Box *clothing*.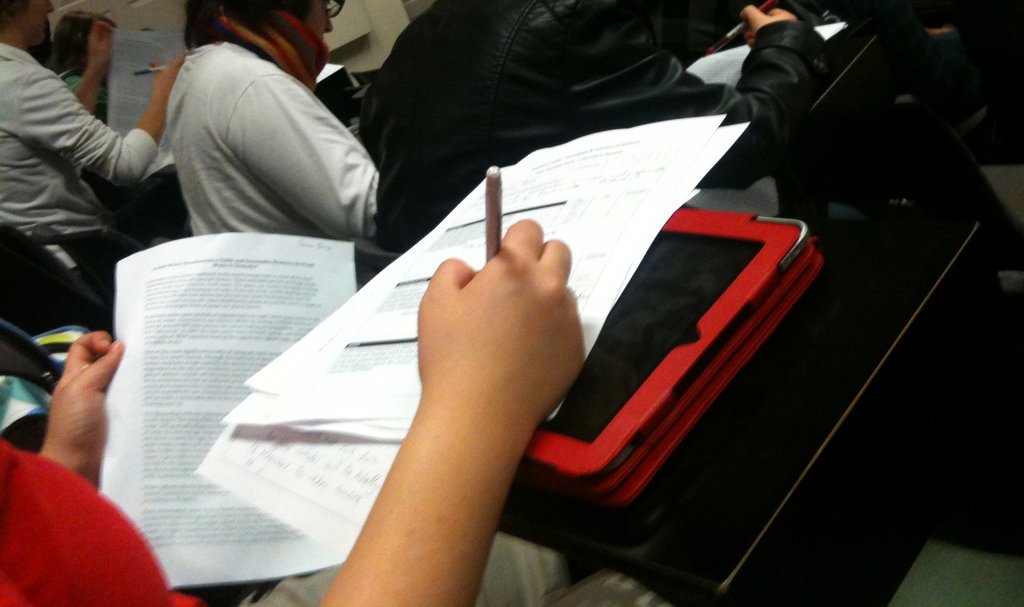
pyautogui.locateOnScreen(170, 38, 385, 243).
